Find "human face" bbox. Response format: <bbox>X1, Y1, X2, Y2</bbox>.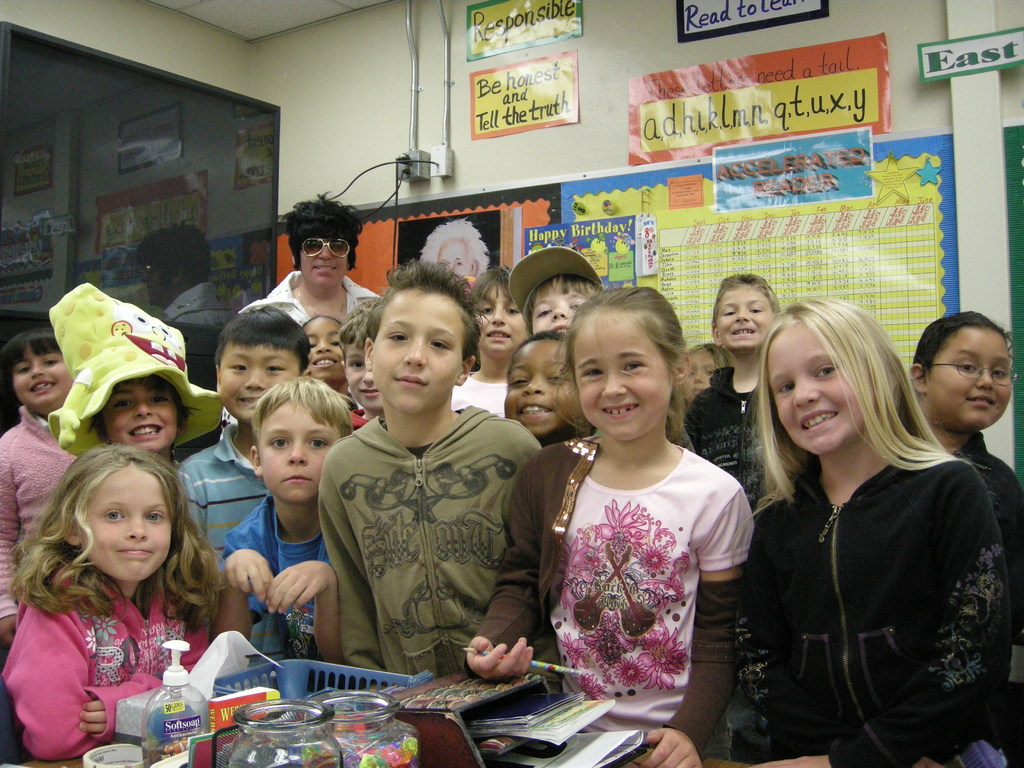
<bbox>218, 344, 300, 426</bbox>.
